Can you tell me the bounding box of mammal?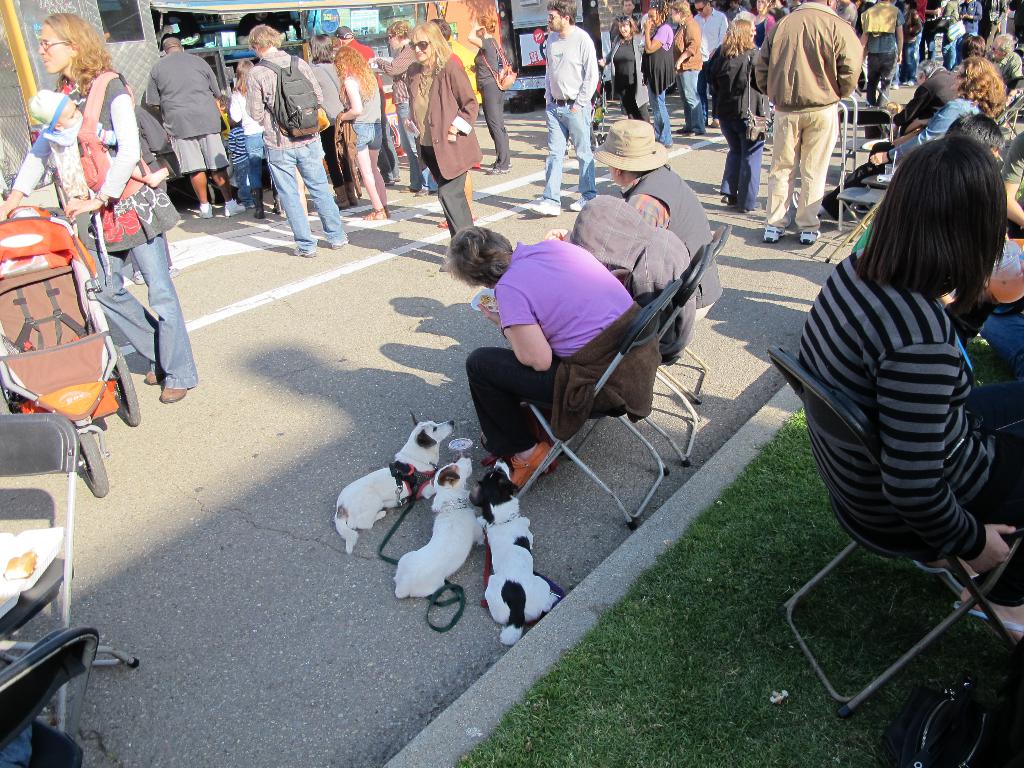
crop(469, 456, 561, 646).
